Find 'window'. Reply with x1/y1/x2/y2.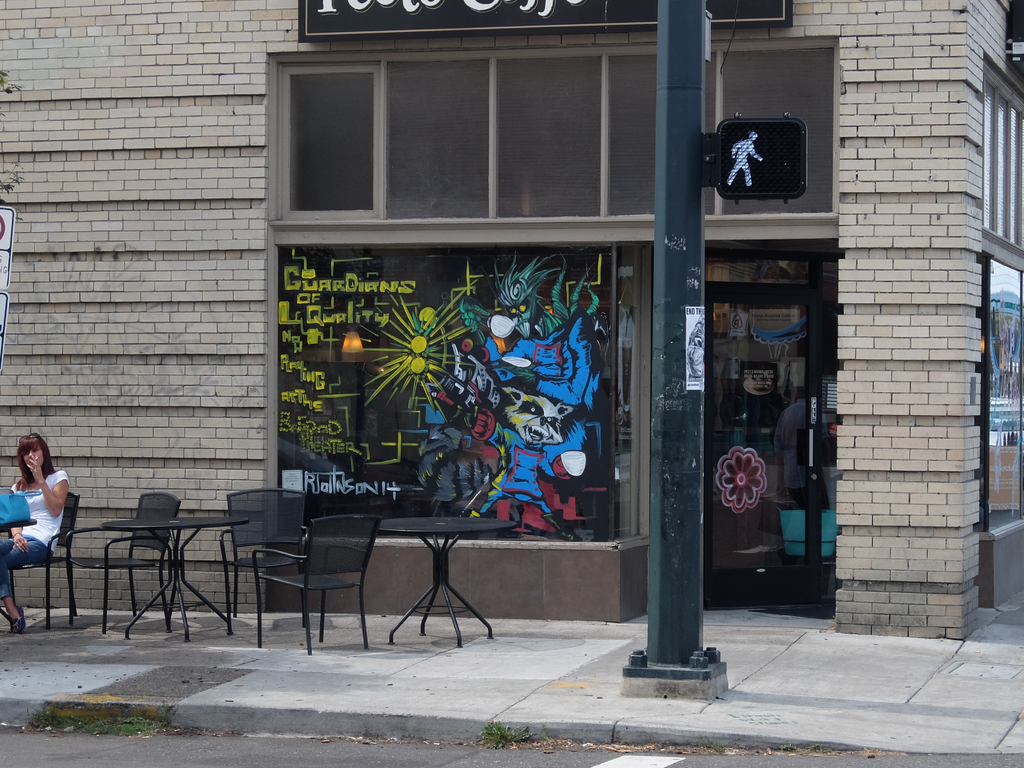
243/35/698/241.
